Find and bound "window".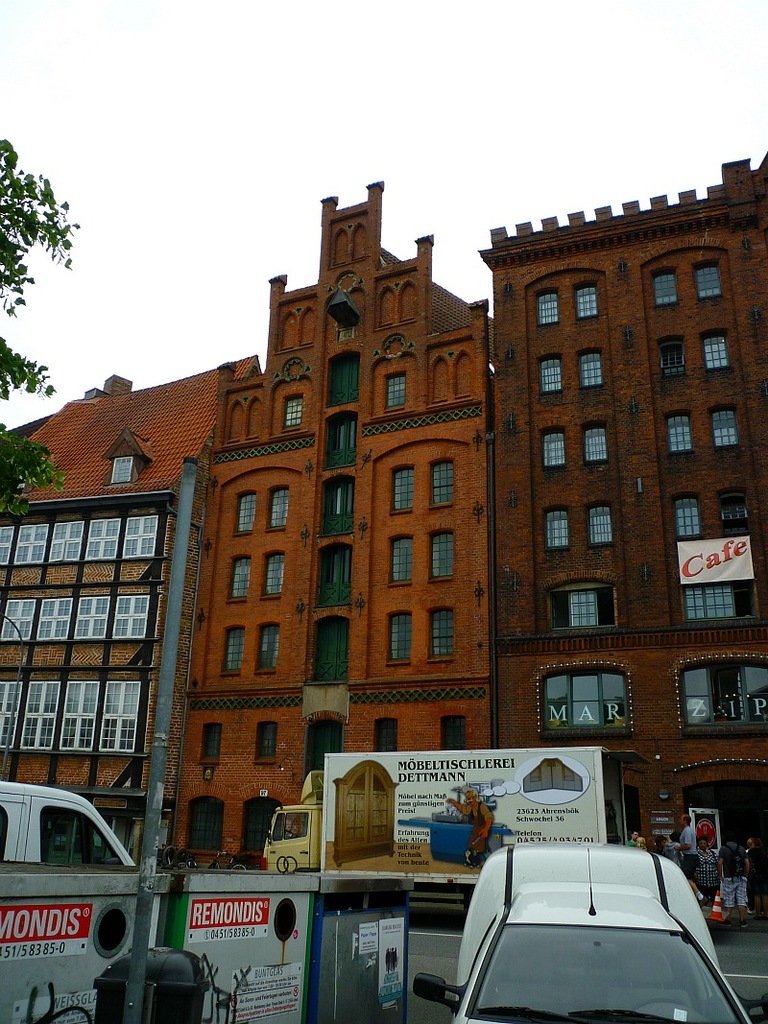
Bound: (542, 424, 565, 472).
